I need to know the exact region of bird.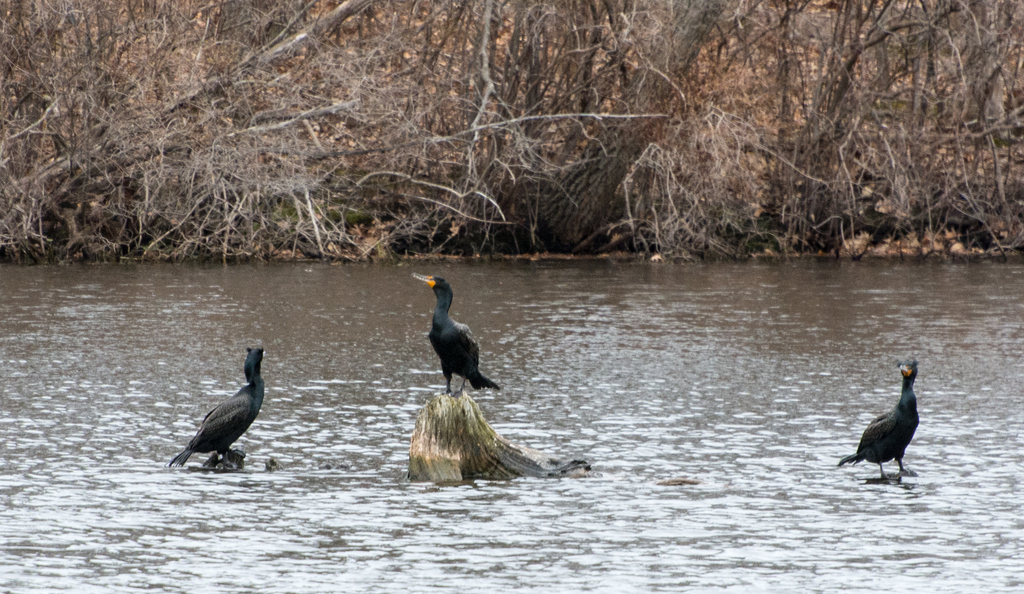
Region: BBox(409, 271, 499, 392).
